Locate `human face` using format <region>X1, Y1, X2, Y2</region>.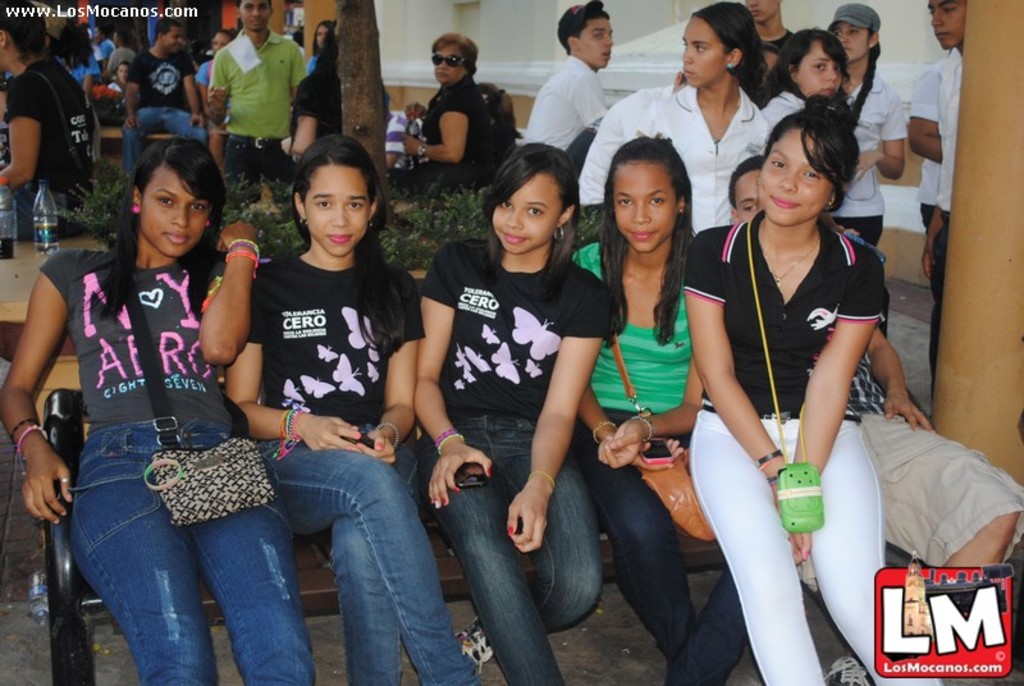
<region>577, 18, 616, 70</region>.
